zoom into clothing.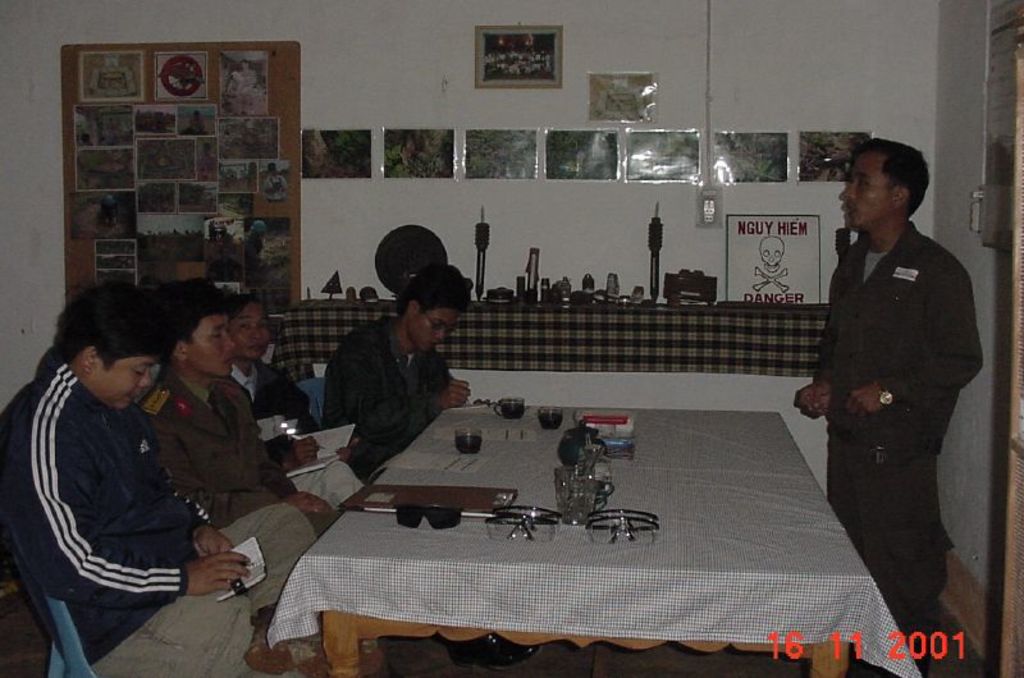
Zoom target: Rect(801, 168, 986, 618).
